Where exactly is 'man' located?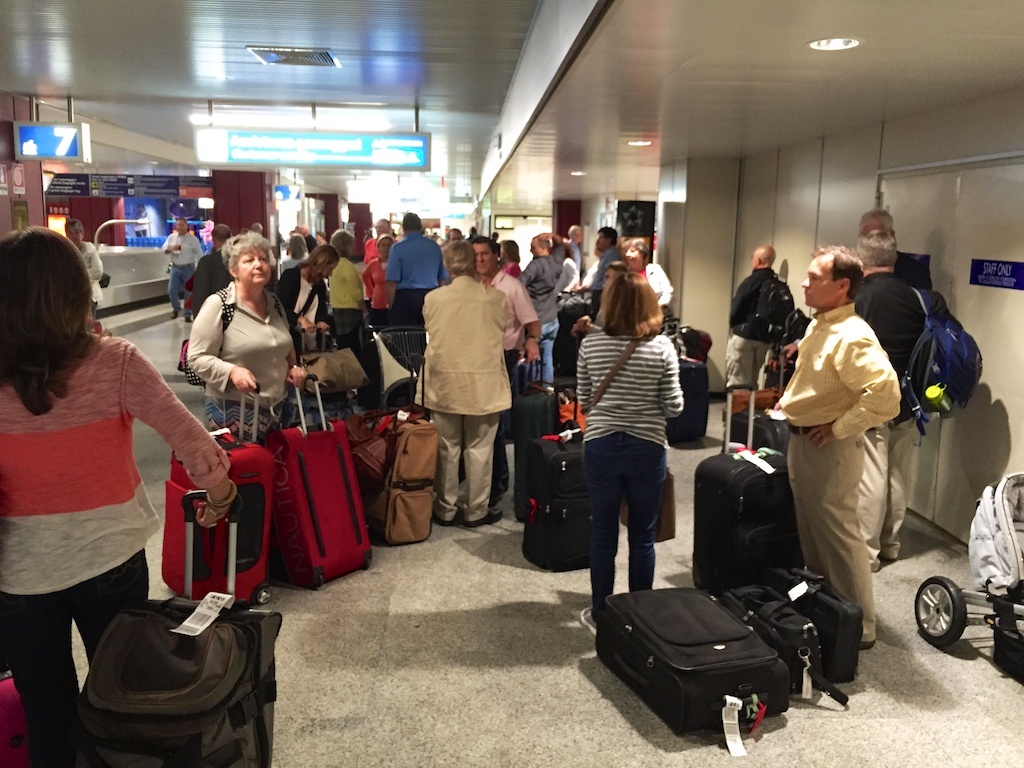
Its bounding box is bbox=(837, 232, 910, 385).
